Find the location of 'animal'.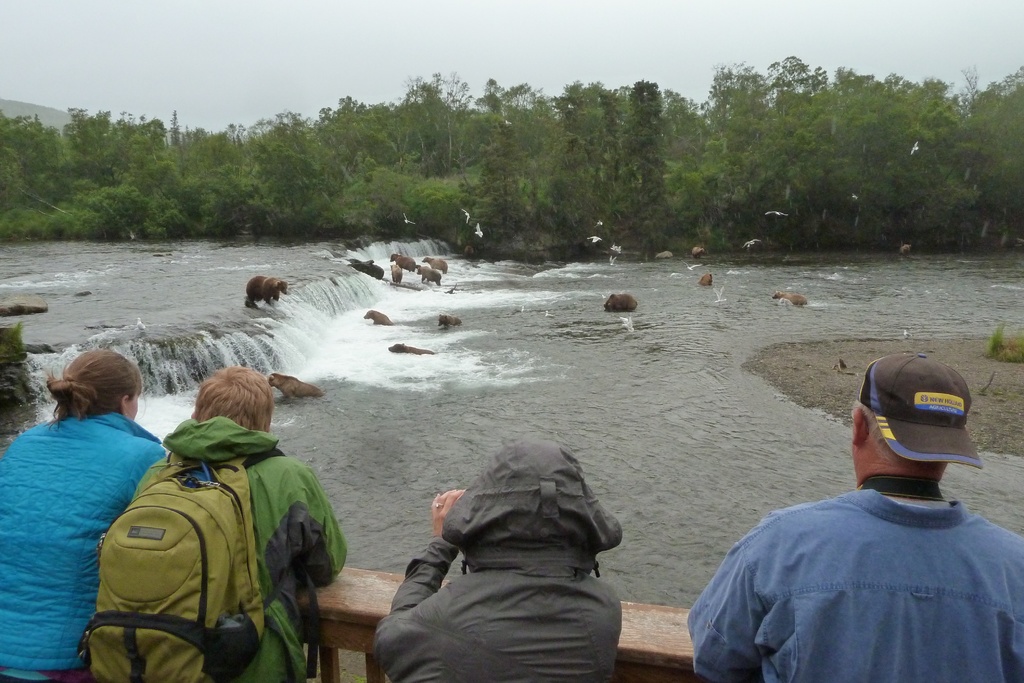
Location: (902,328,916,337).
